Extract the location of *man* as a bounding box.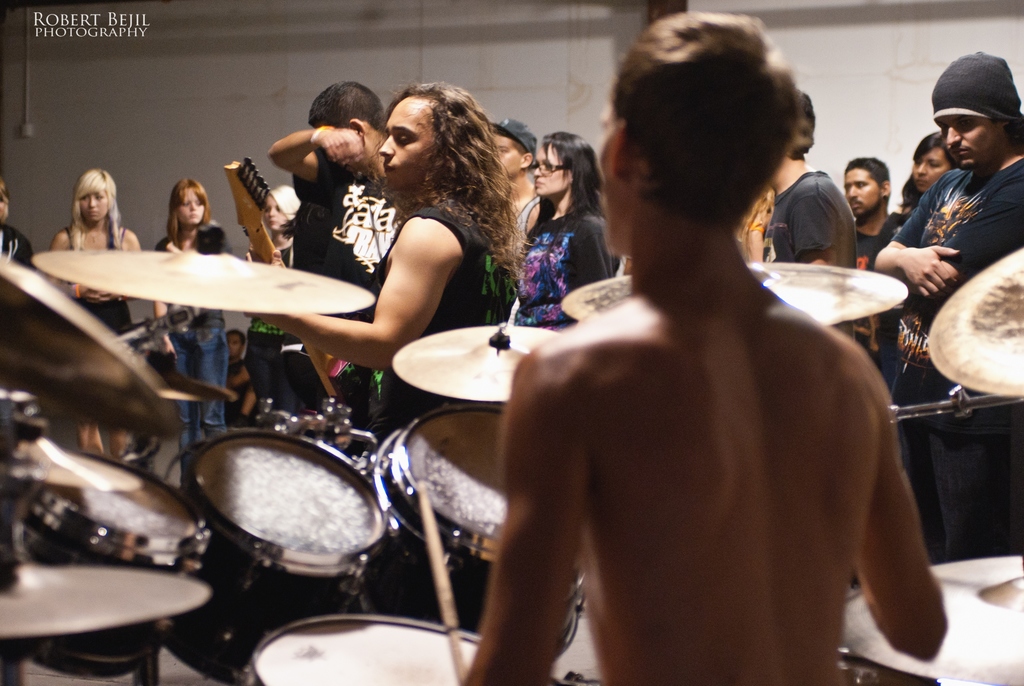
box(262, 80, 422, 421).
